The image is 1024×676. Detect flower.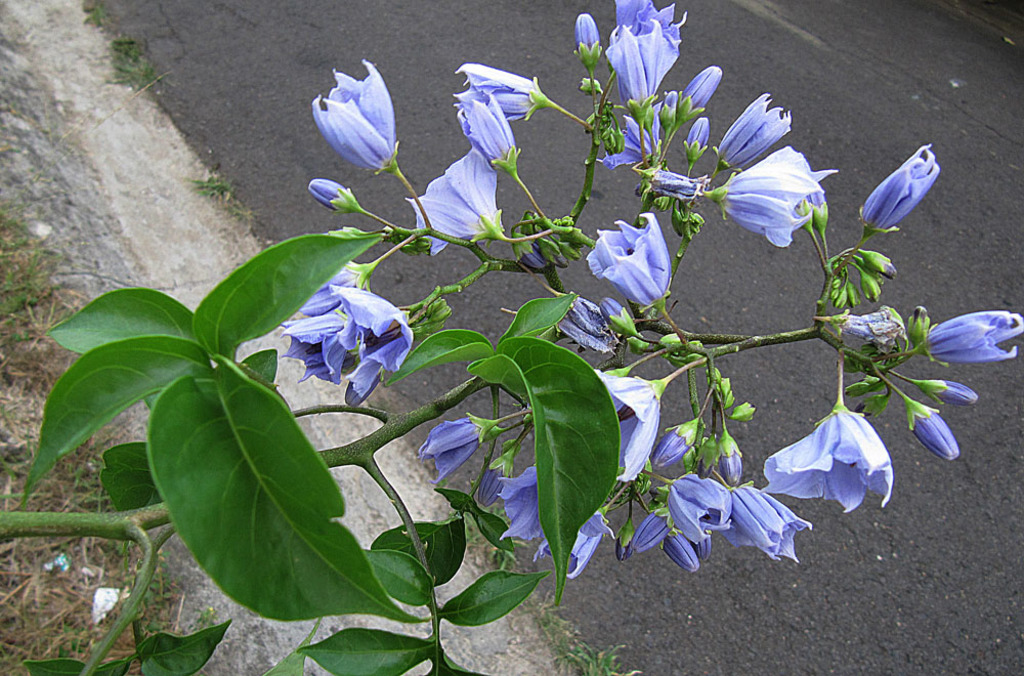
Detection: <region>408, 147, 505, 258</region>.
